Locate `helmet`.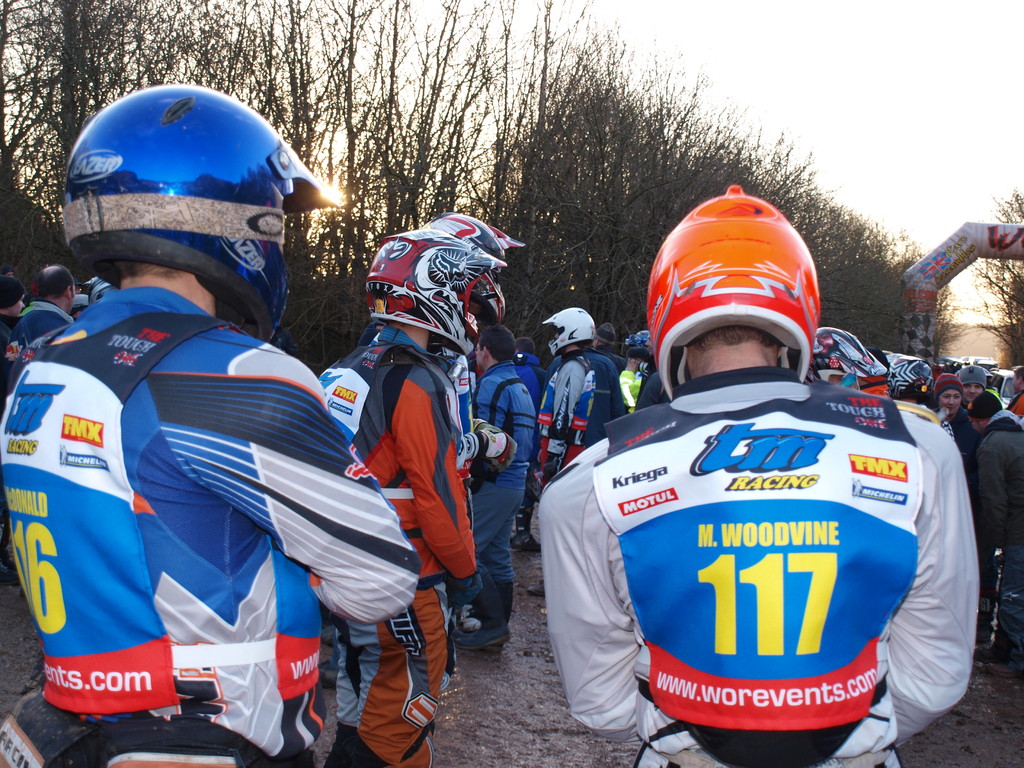
Bounding box: BBox(69, 291, 90, 321).
